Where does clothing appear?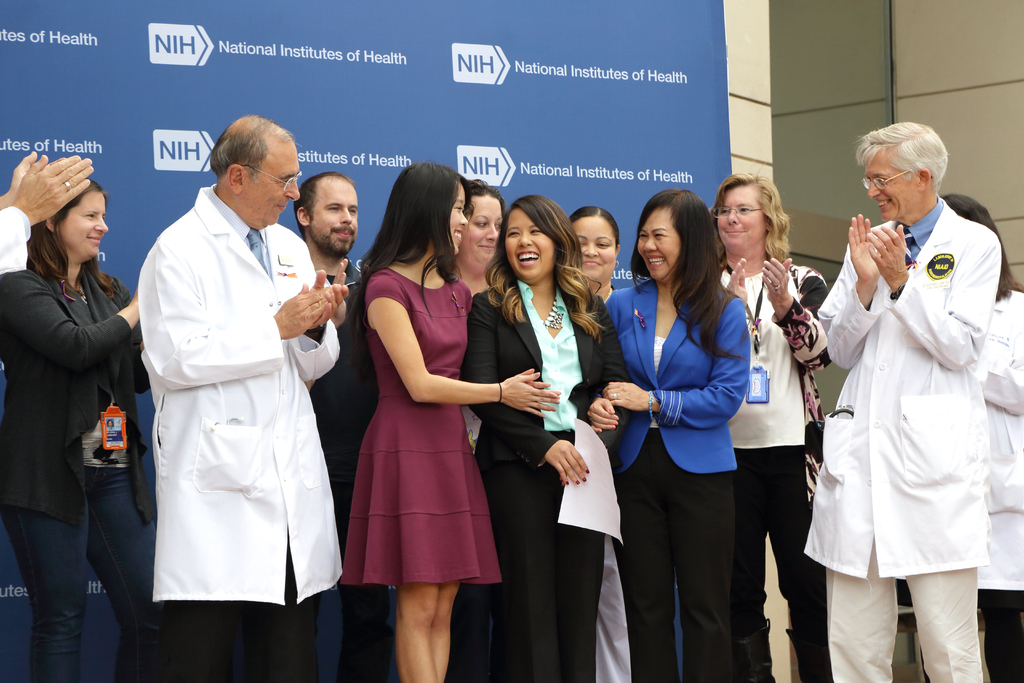
Appears at <bbox>0, 206, 37, 276</bbox>.
